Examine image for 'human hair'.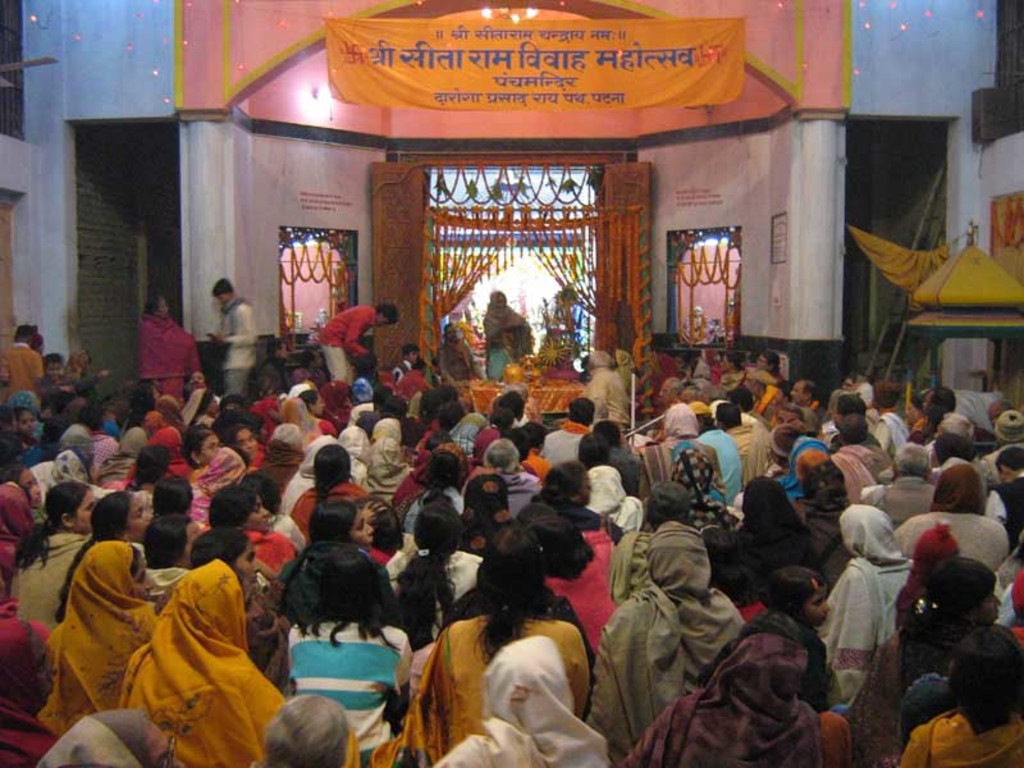
Examination result: {"left": 901, "top": 676, "right": 959, "bottom": 758}.
